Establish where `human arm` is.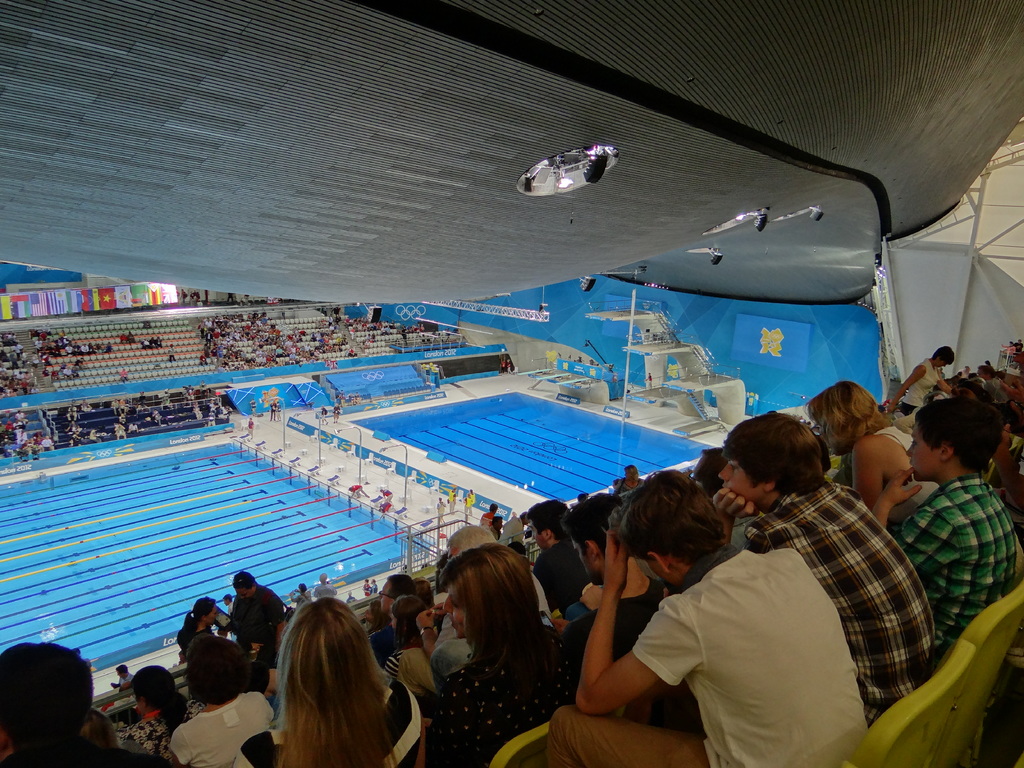
Established at 712:485:756:553.
